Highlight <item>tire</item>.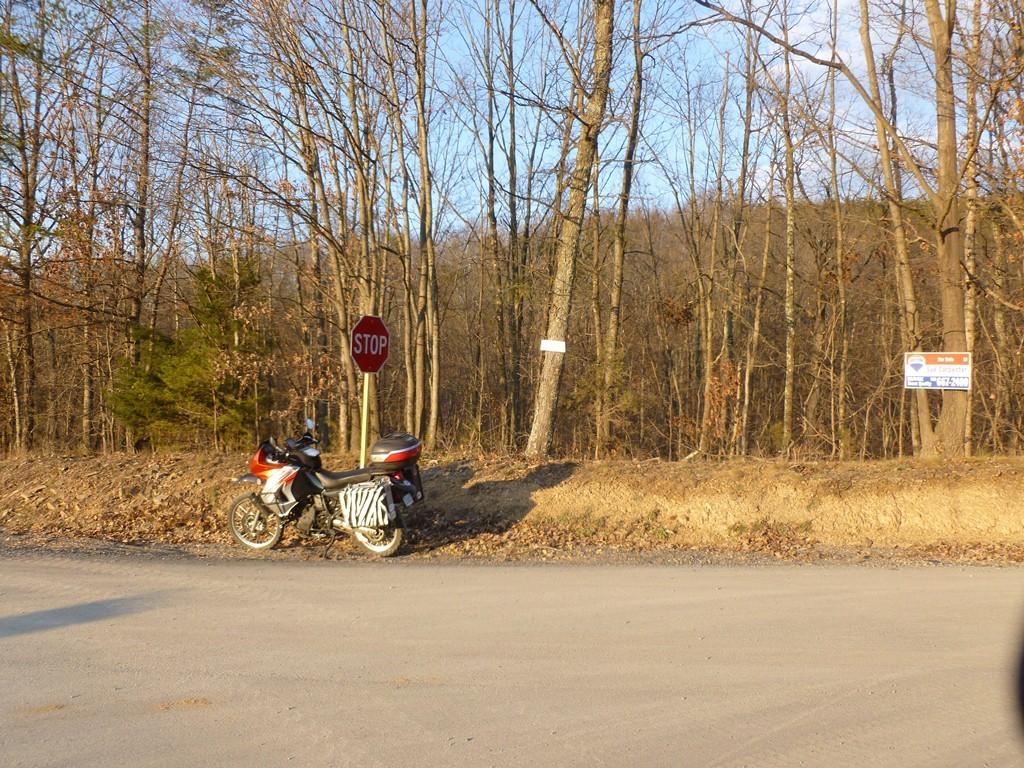
Highlighted region: {"left": 353, "top": 508, "right": 403, "bottom": 560}.
